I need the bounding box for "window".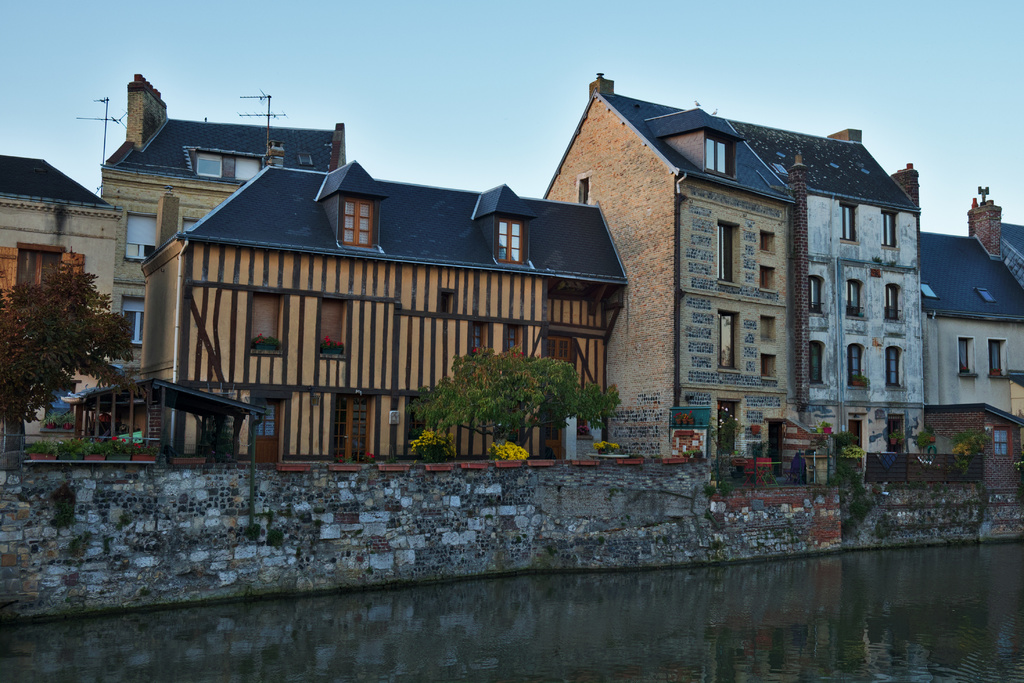
Here it is: [x1=809, y1=340, x2=826, y2=379].
